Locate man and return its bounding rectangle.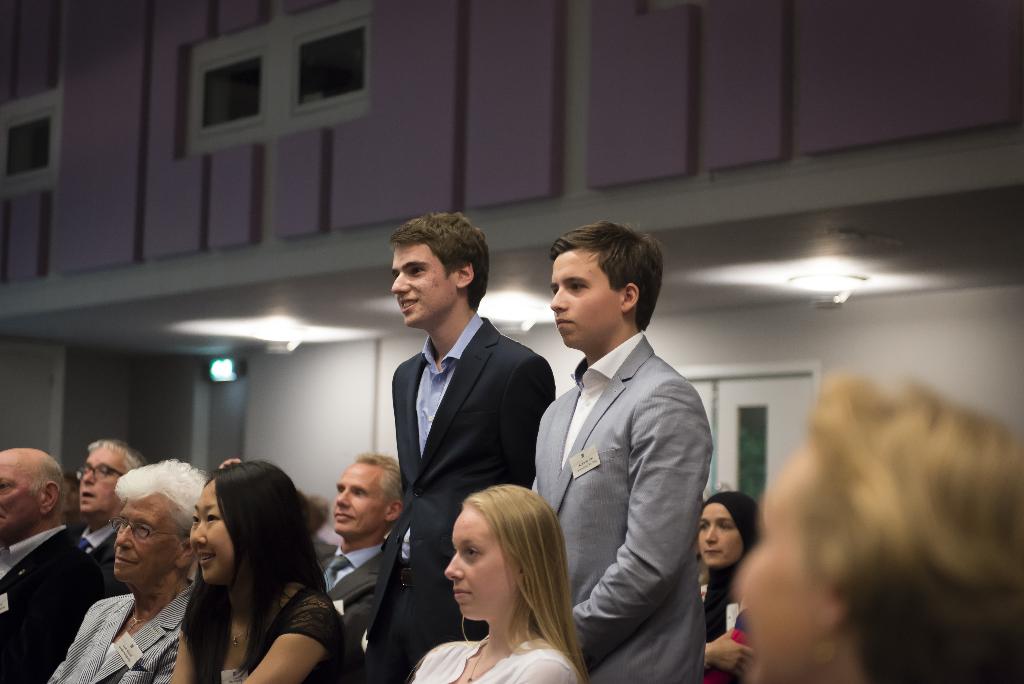
rect(0, 446, 112, 683).
